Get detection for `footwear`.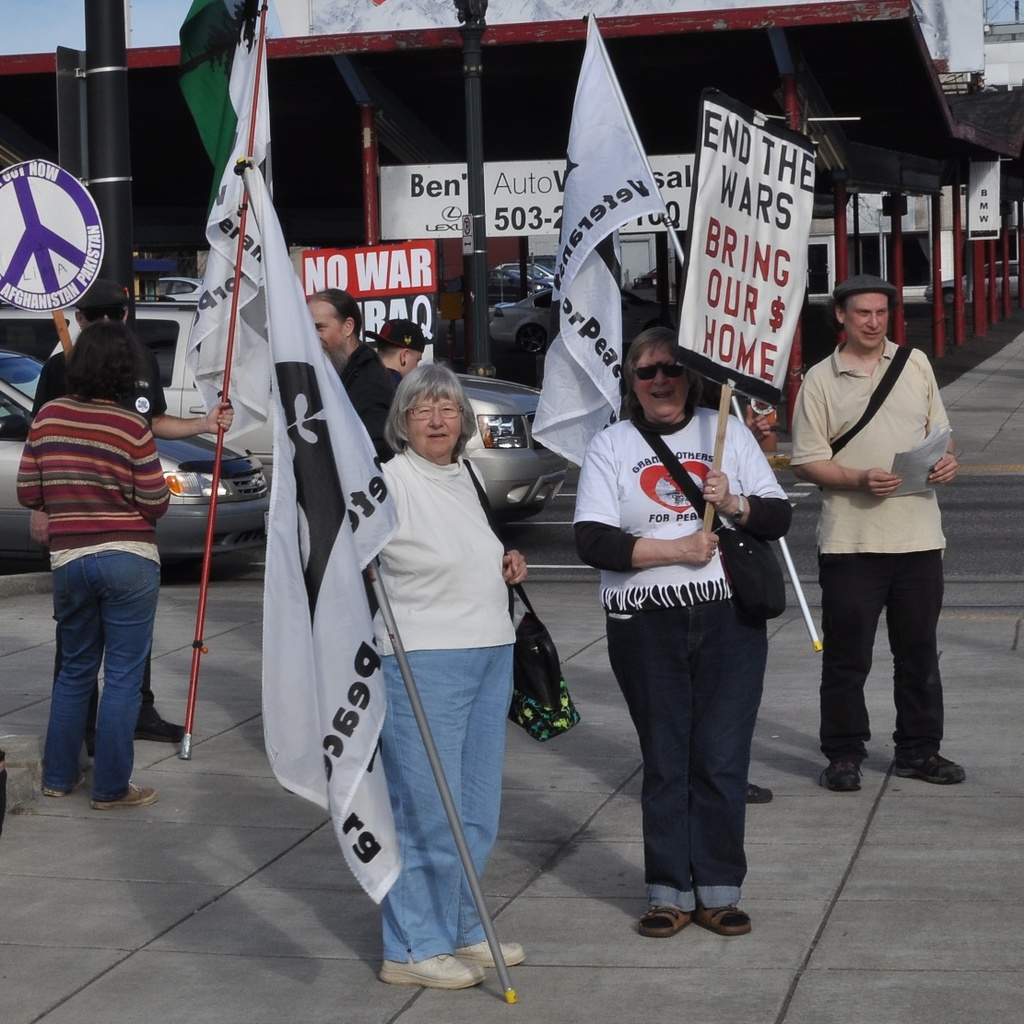
Detection: region(457, 937, 523, 970).
